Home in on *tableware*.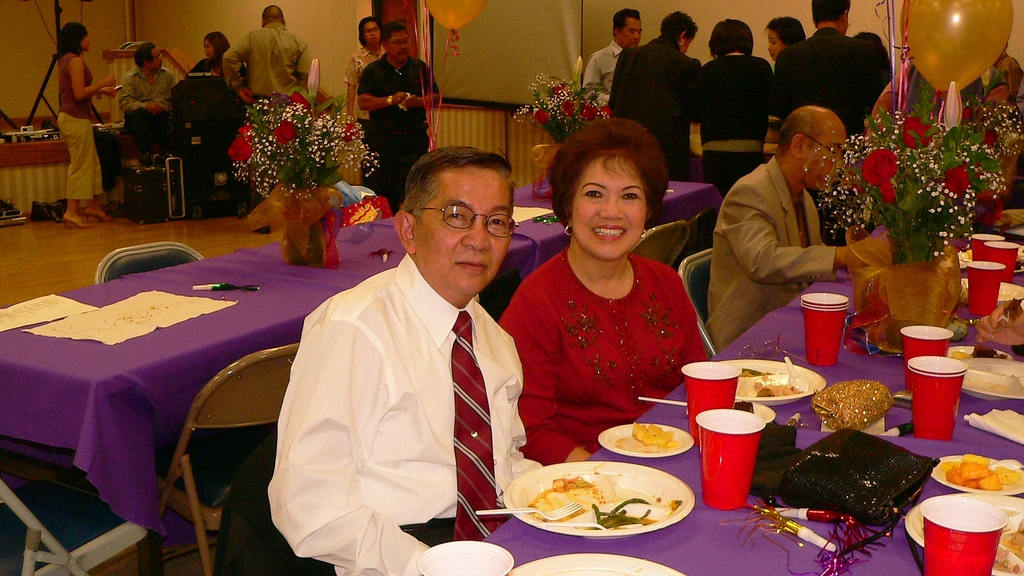
Homed in at locate(733, 356, 828, 408).
